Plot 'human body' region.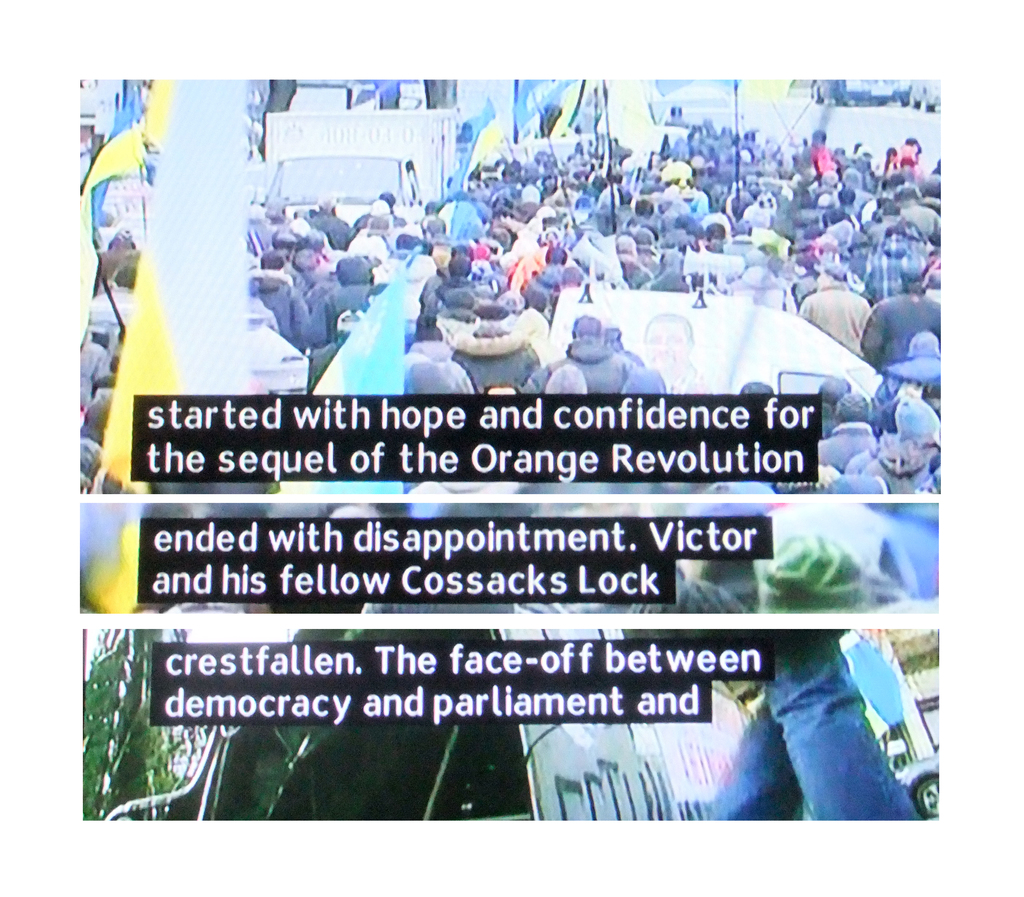
Plotted at 644,313,701,407.
